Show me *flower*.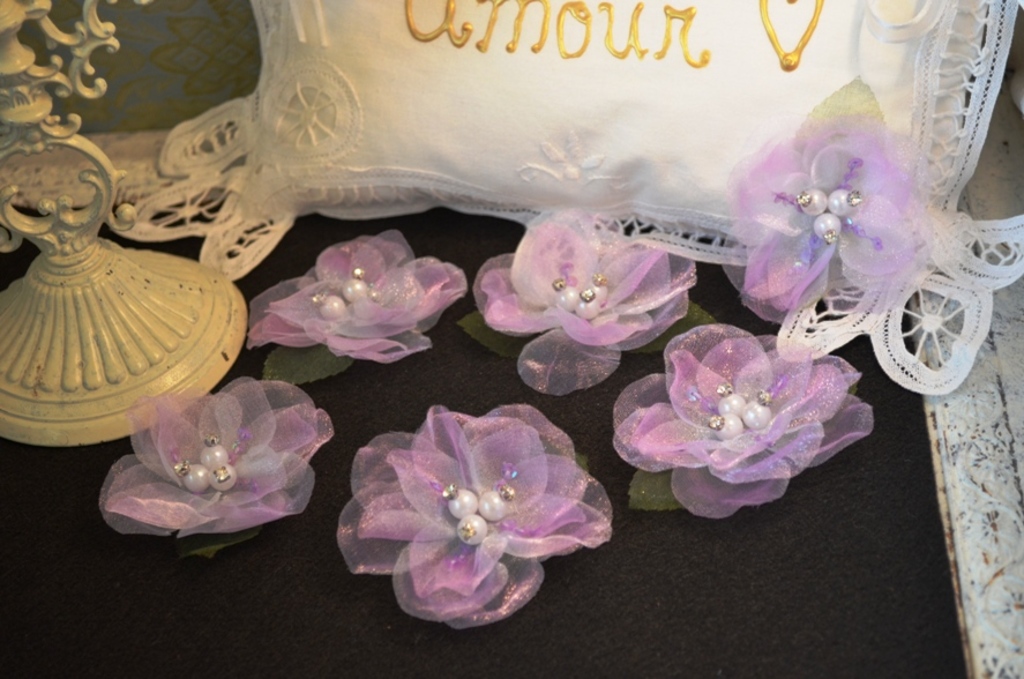
*flower* is here: 99 375 351 550.
